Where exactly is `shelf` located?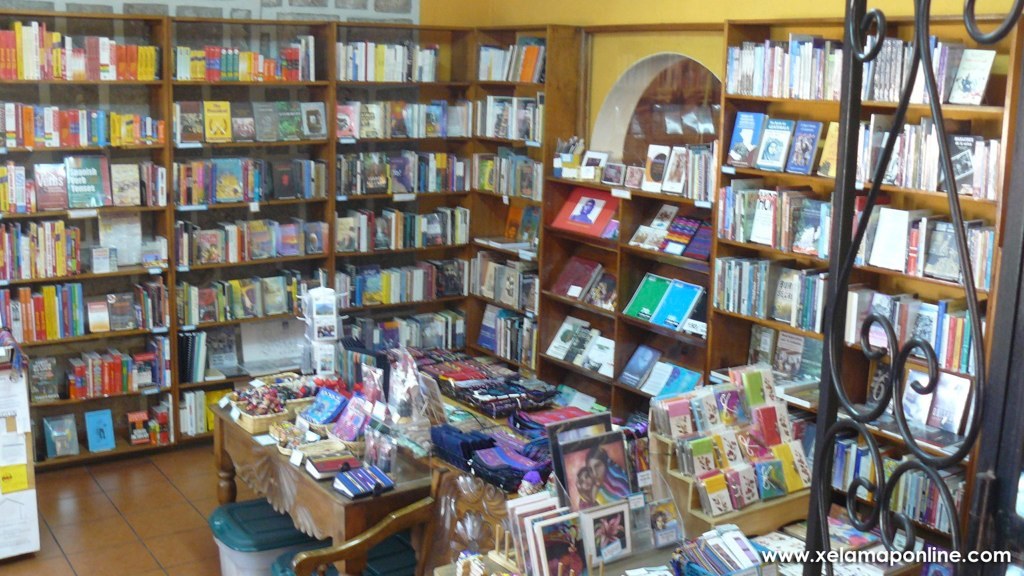
Its bounding box is rect(841, 187, 1005, 286).
